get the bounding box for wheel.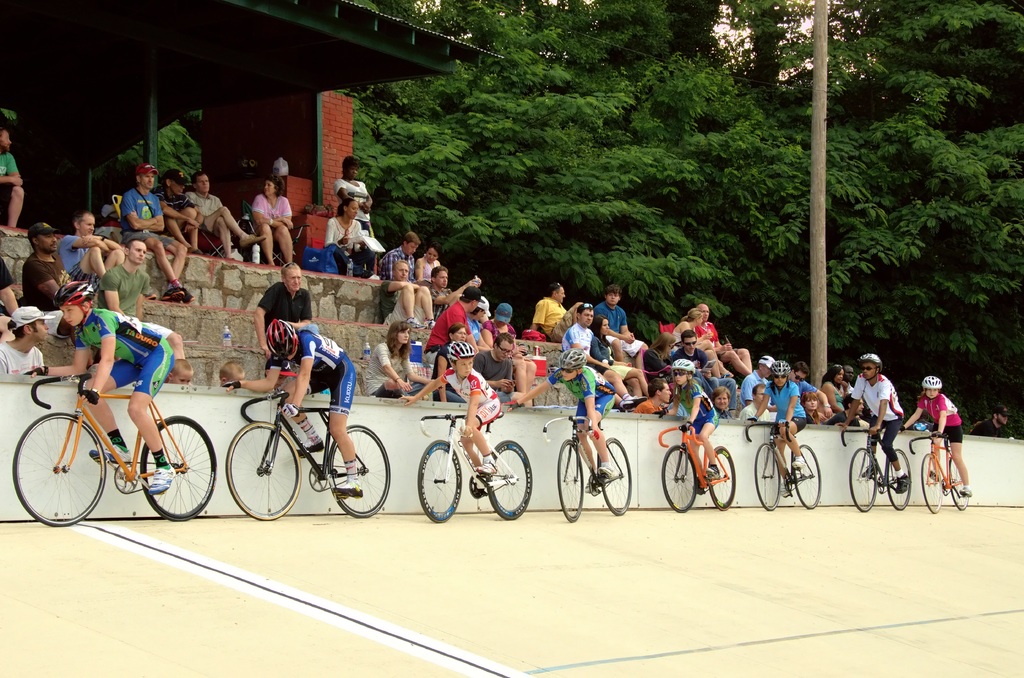
bbox=[709, 449, 738, 512].
